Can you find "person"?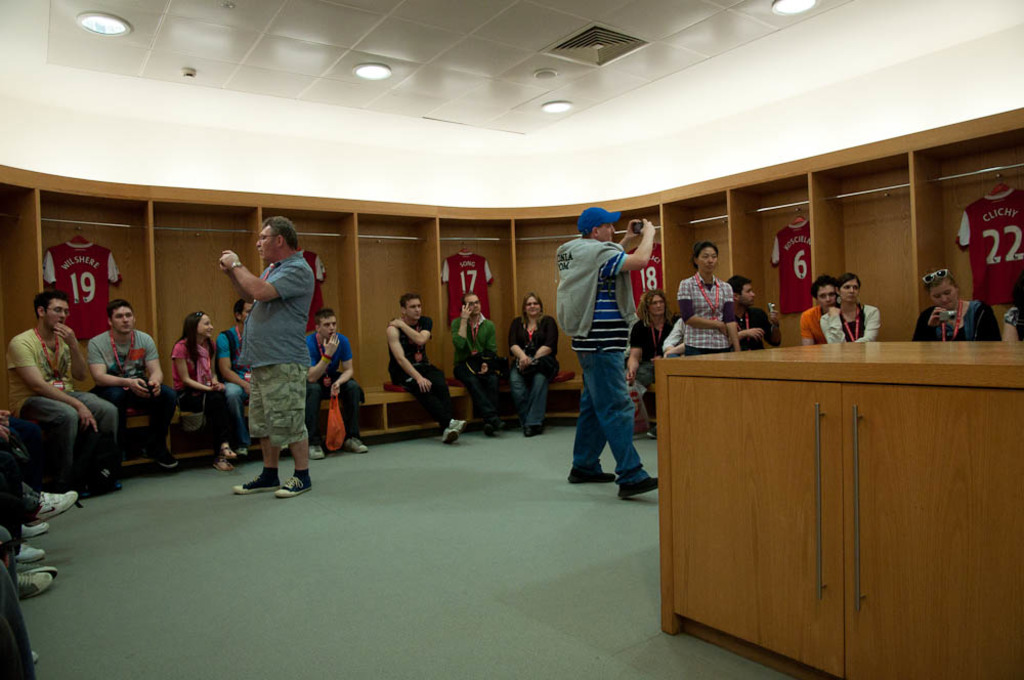
Yes, bounding box: (718,272,784,344).
